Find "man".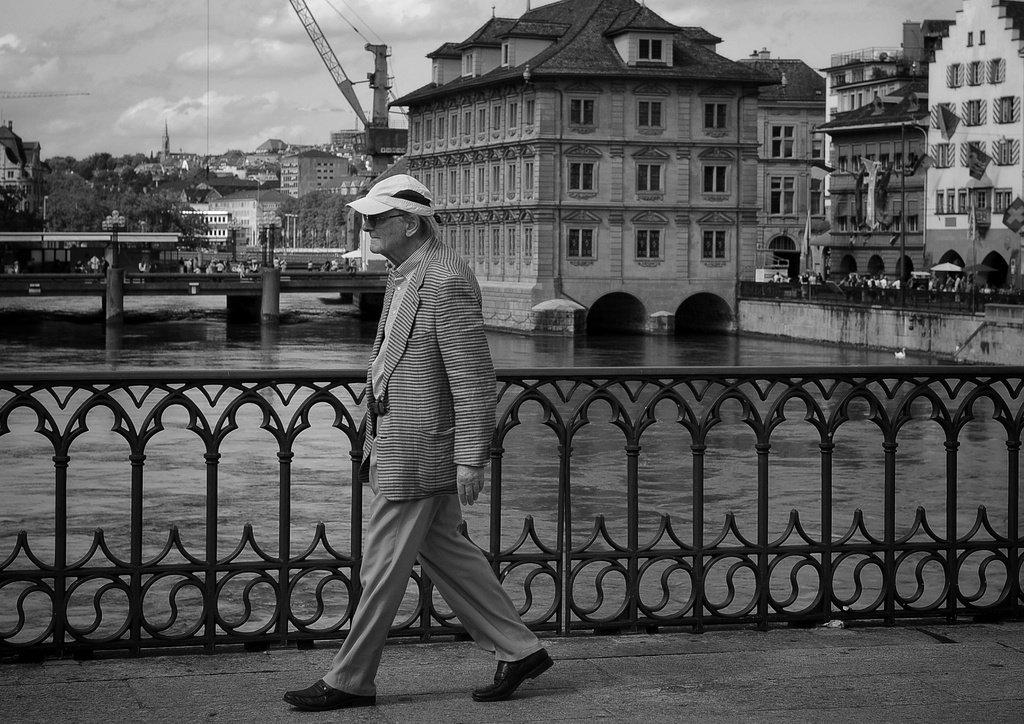
bbox(305, 113, 525, 723).
